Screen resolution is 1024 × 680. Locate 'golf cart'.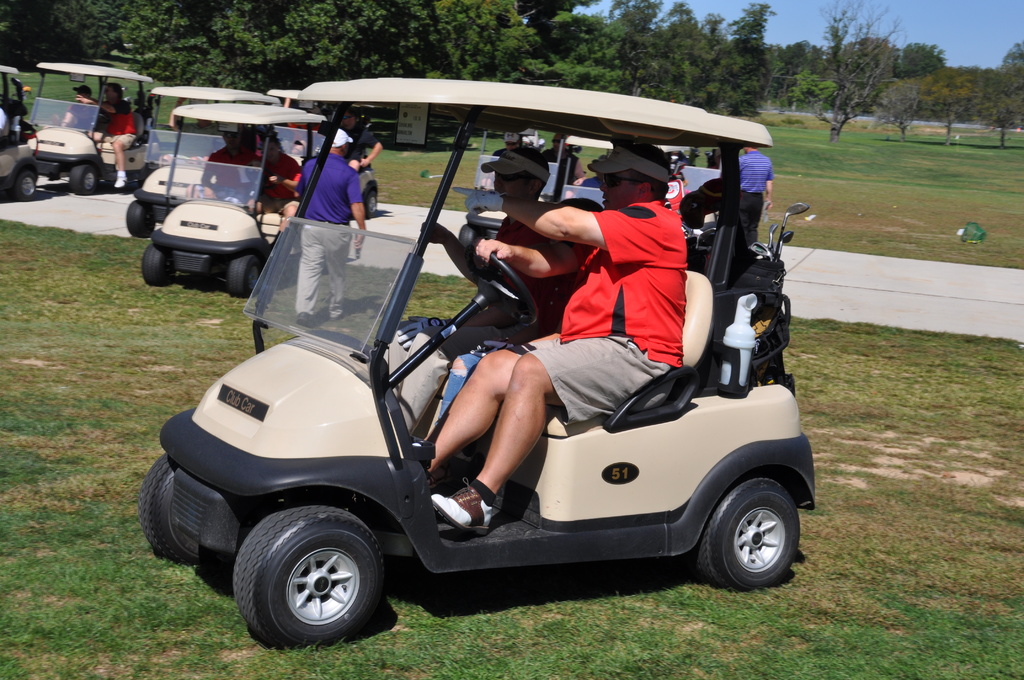
left=141, top=102, right=328, bottom=299.
